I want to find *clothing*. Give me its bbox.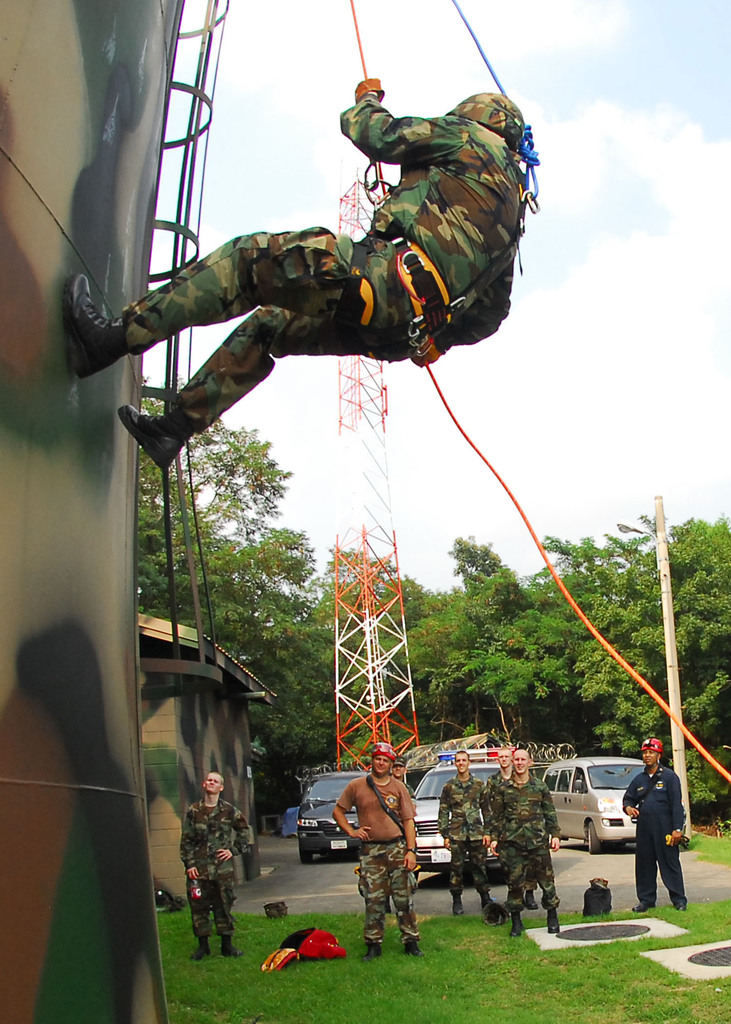
locate(330, 790, 426, 941).
